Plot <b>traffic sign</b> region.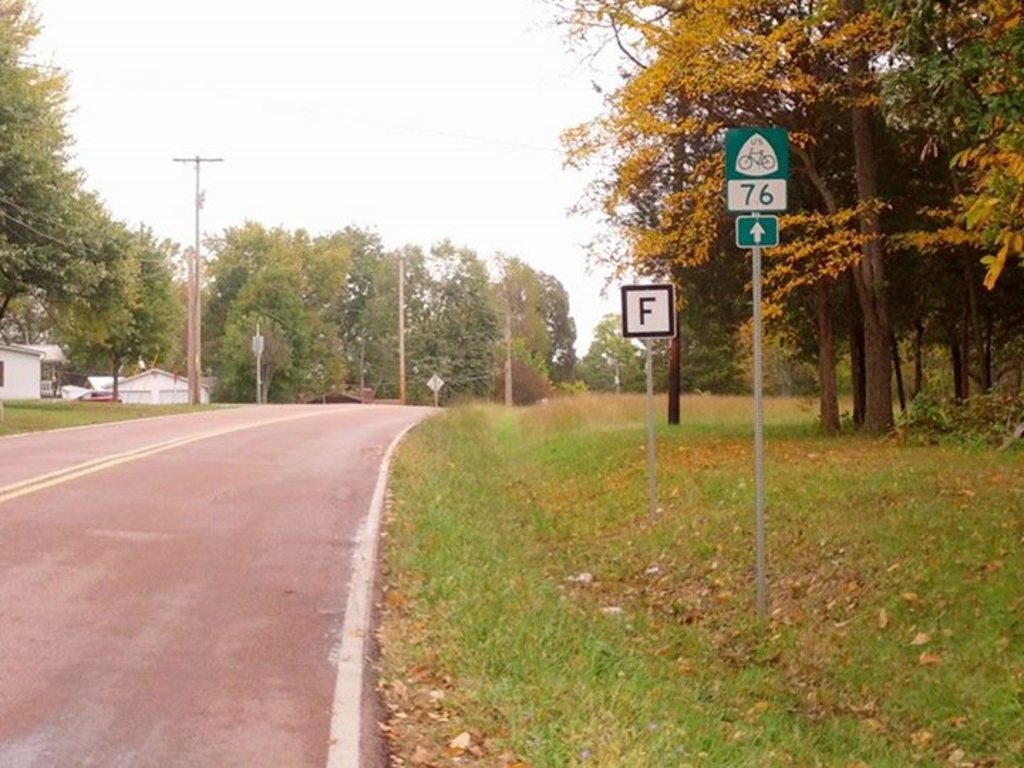
Plotted at {"x1": 725, "y1": 127, "x2": 789, "y2": 215}.
